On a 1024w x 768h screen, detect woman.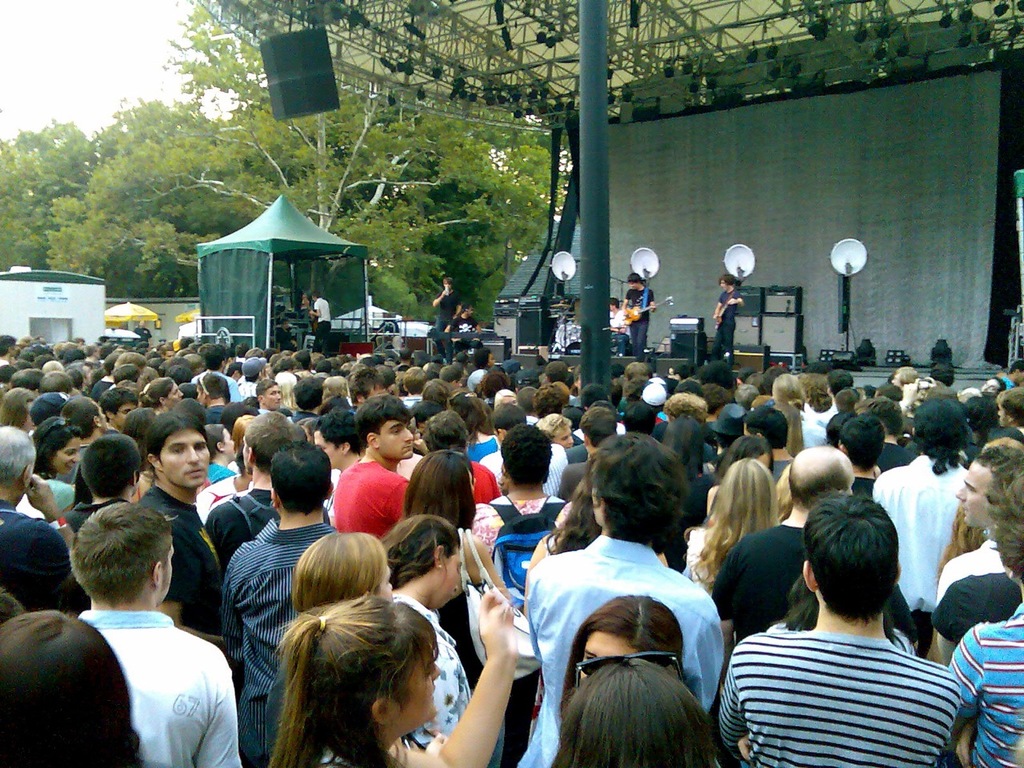
402,450,511,683.
